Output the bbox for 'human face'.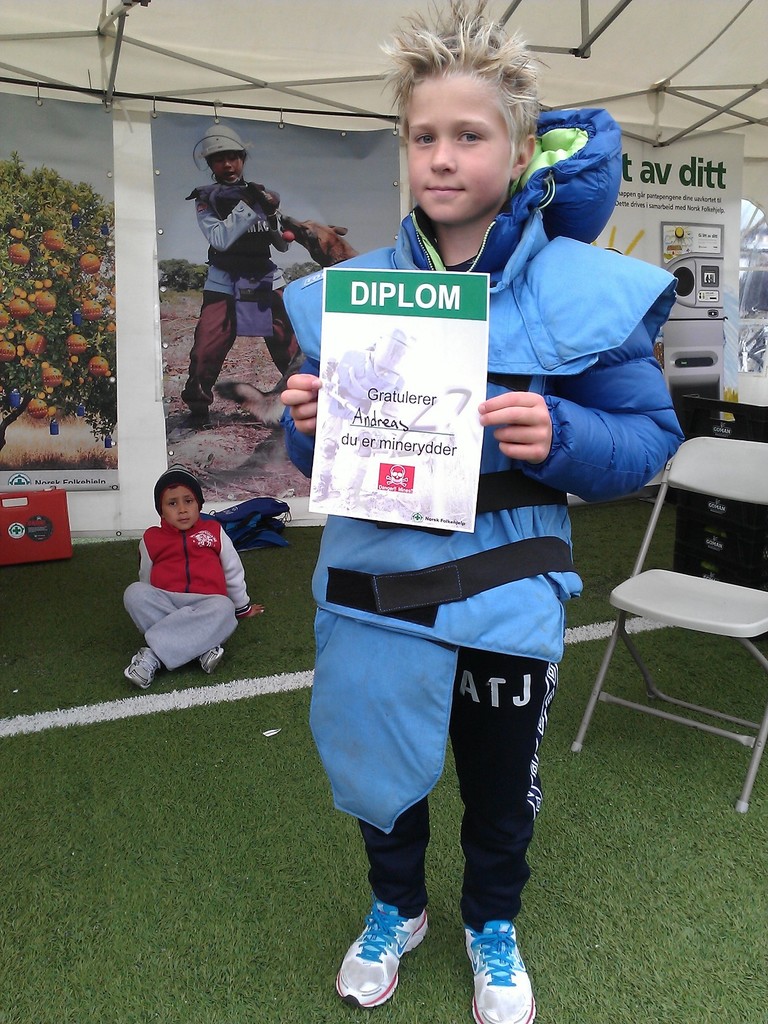
(x1=161, y1=484, x2=199, y2=531).
